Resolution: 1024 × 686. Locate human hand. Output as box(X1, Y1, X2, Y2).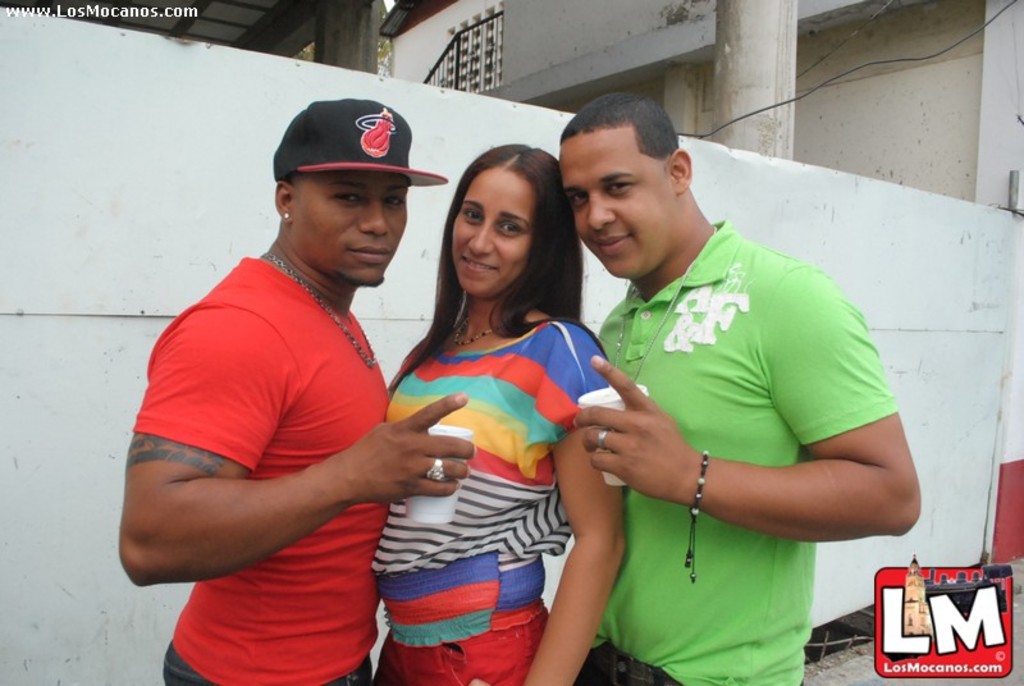
box(364, 402, 452, 497).
